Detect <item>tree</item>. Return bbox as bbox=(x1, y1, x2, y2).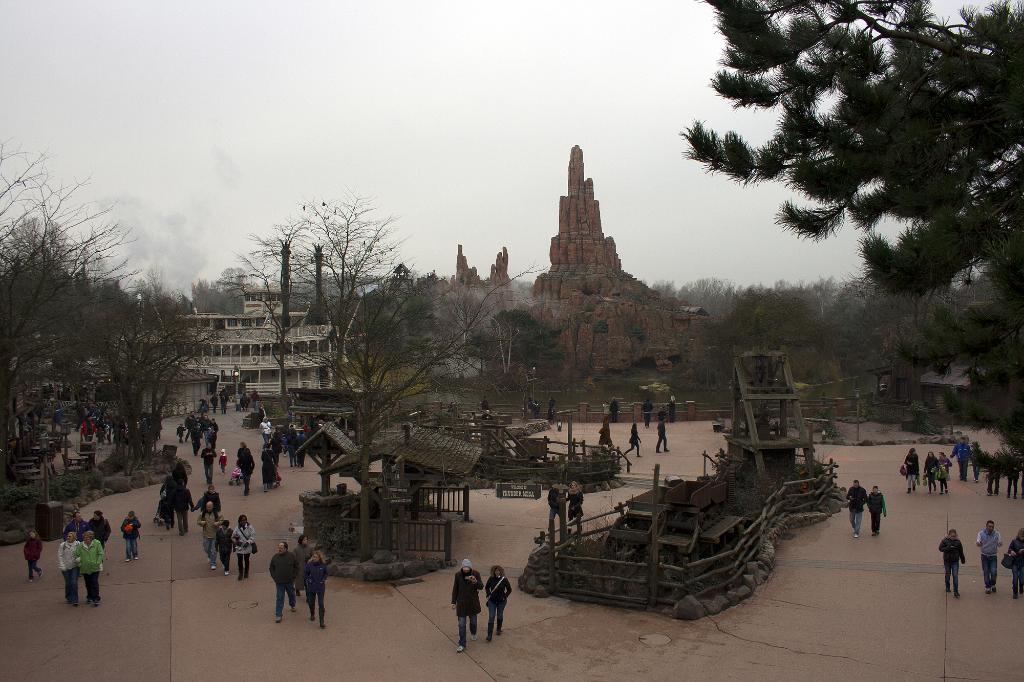
bbox=(232, 188, 554, 459).
